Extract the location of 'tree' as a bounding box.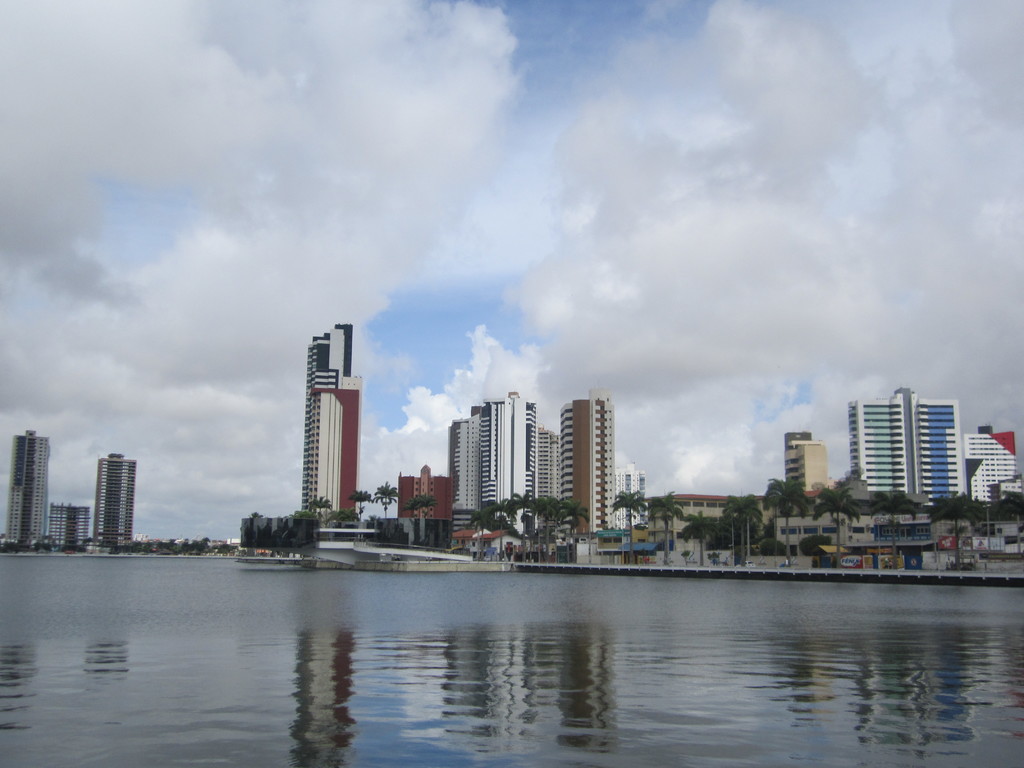
719 493 763 568.
